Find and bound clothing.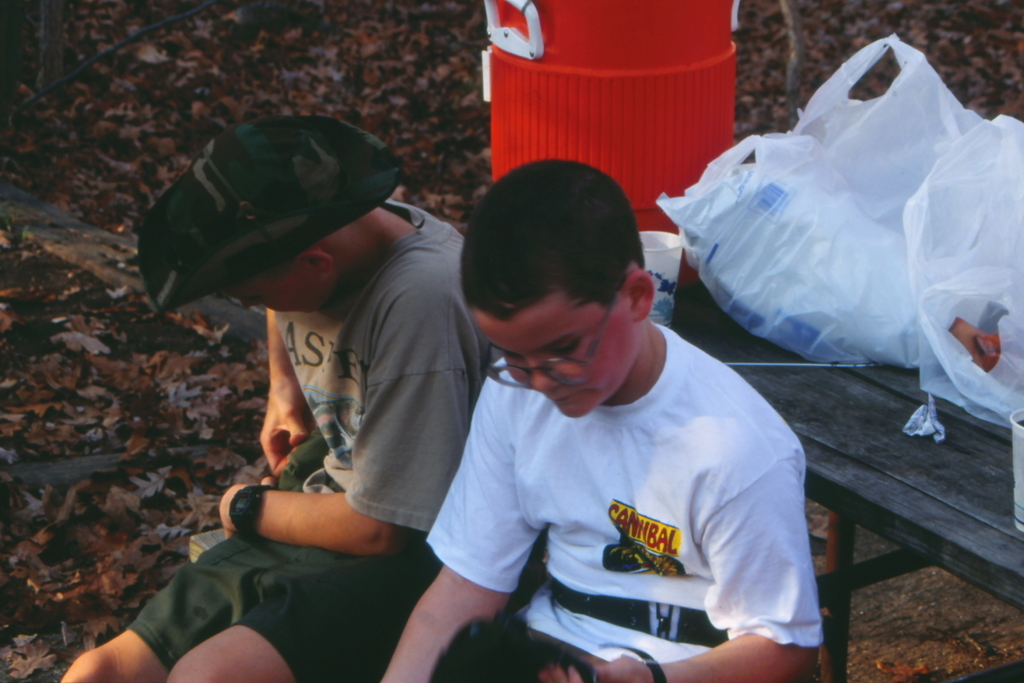
Bound: left=111, top=193, right=522, bottom=674.
